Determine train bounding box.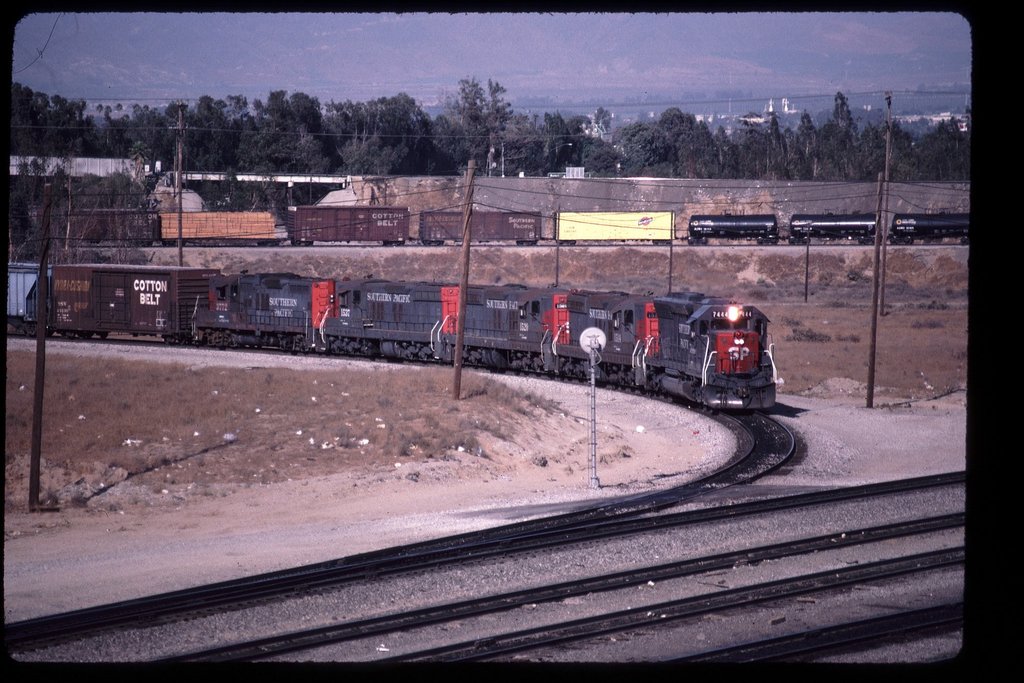
Determined: x1=47 y1=209 x2=970 y2=242.
